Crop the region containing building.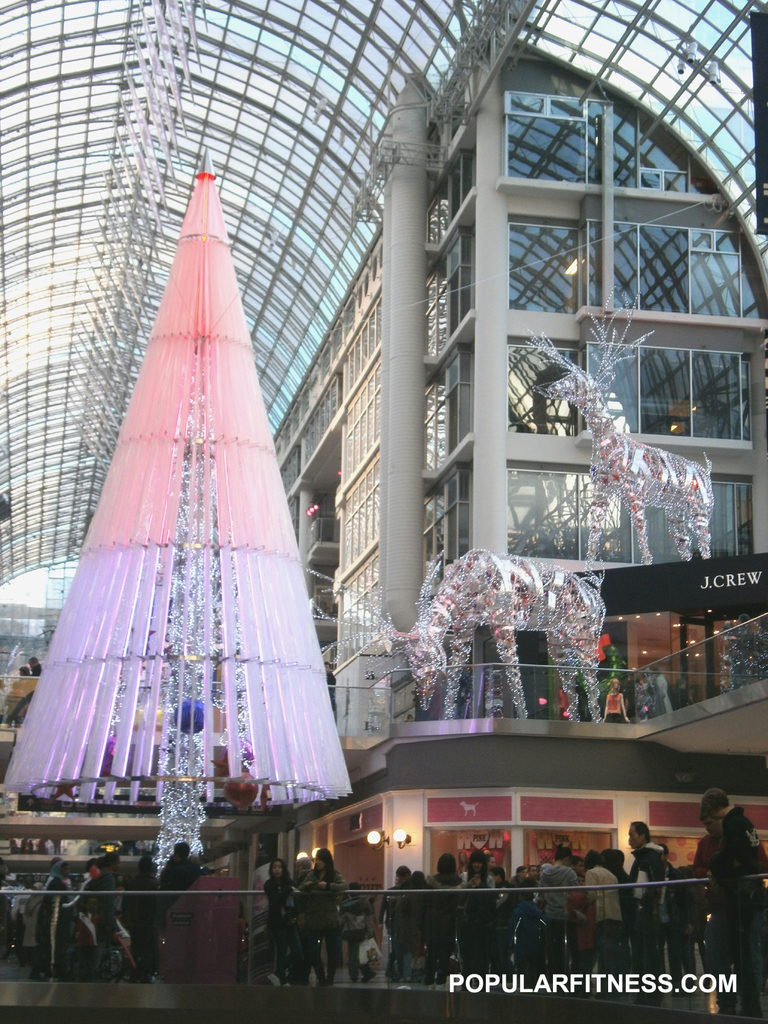
Crop region: BBox(0, 0, 767, 1023).
